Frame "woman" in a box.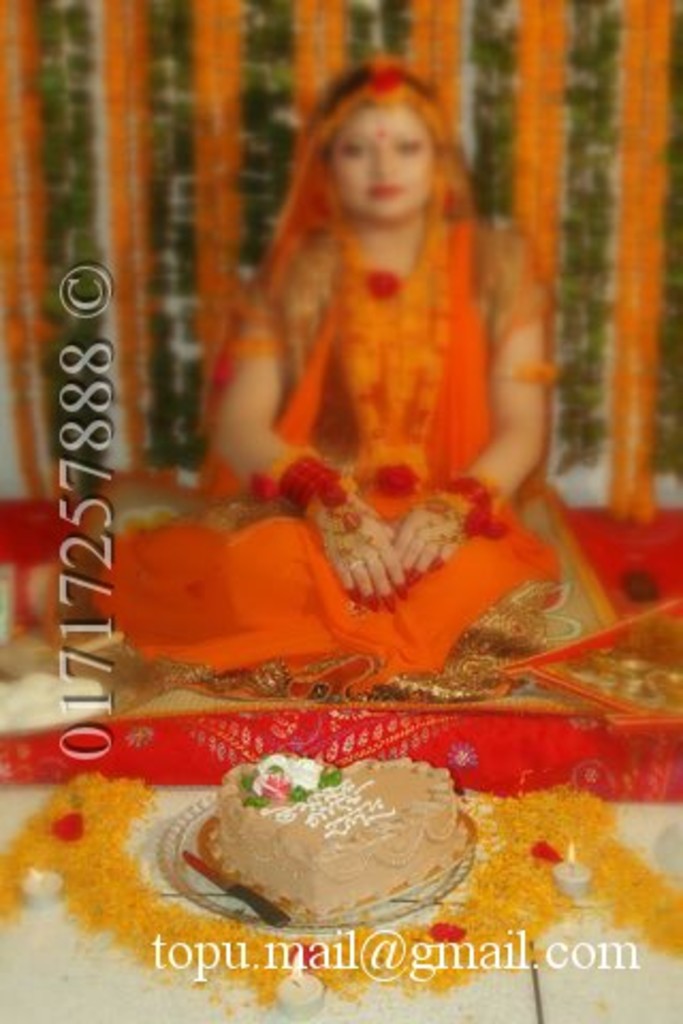
175:51:551:651.
